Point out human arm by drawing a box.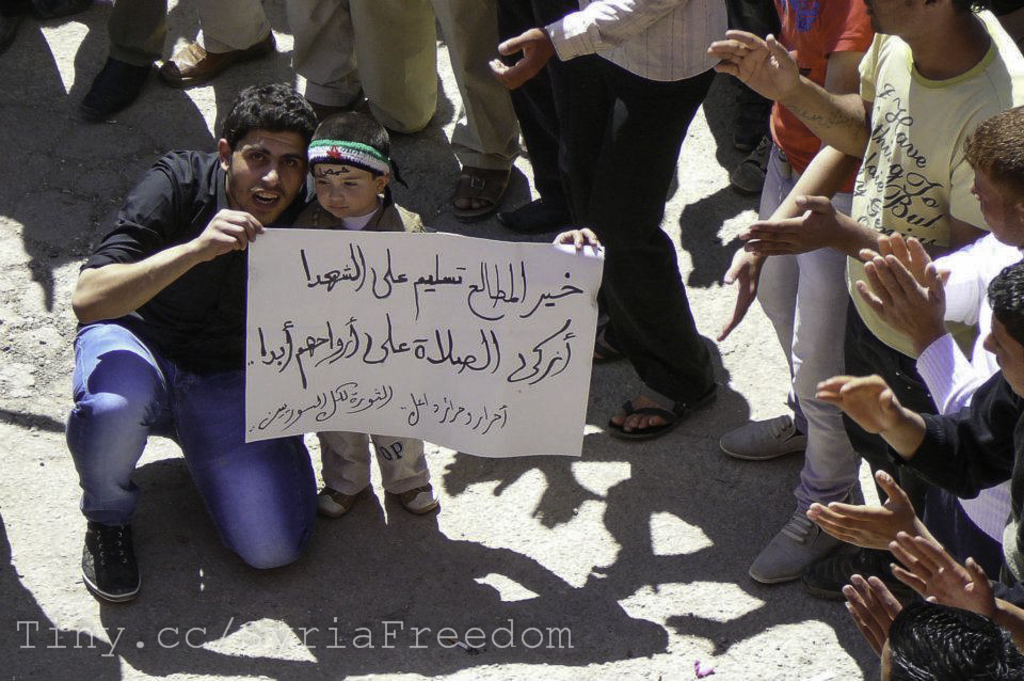
left=66, top=149, right=267, bottom=324.
